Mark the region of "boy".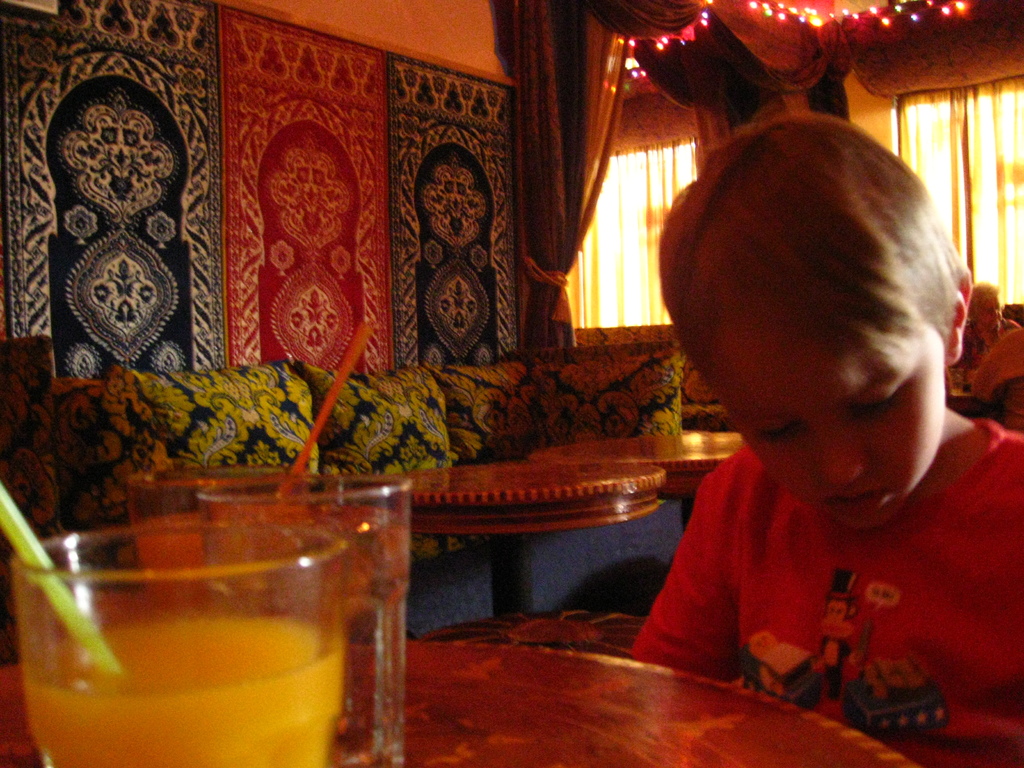
Region: [x1=620, y1=104, x2=1023, y2=767].
